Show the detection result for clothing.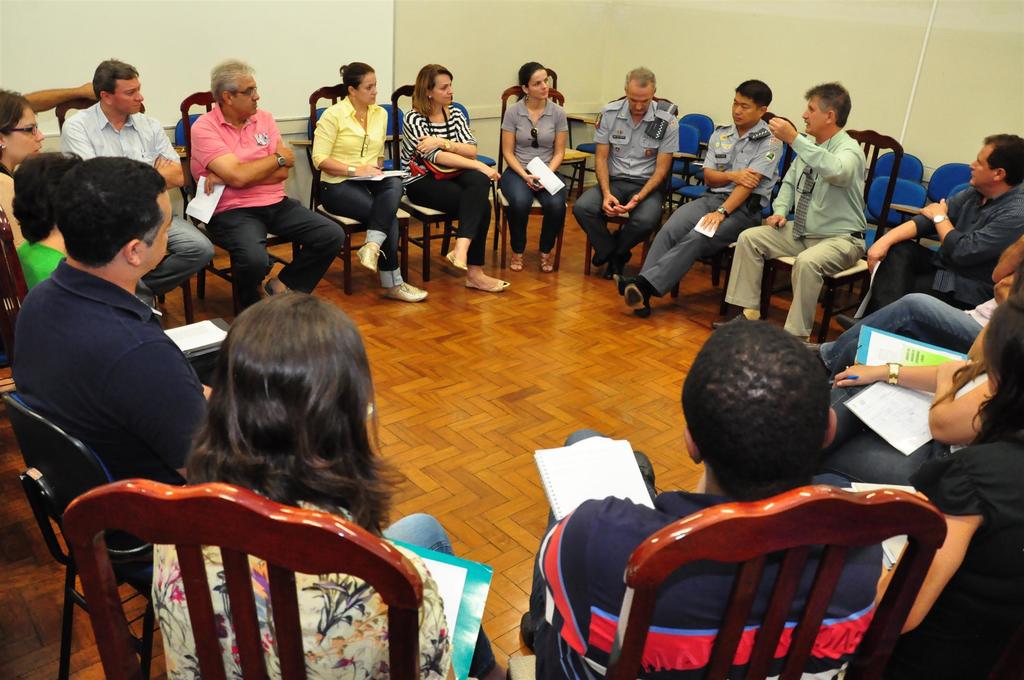
pyautogui.locateOnScreen(307, 94, 404, 289).
